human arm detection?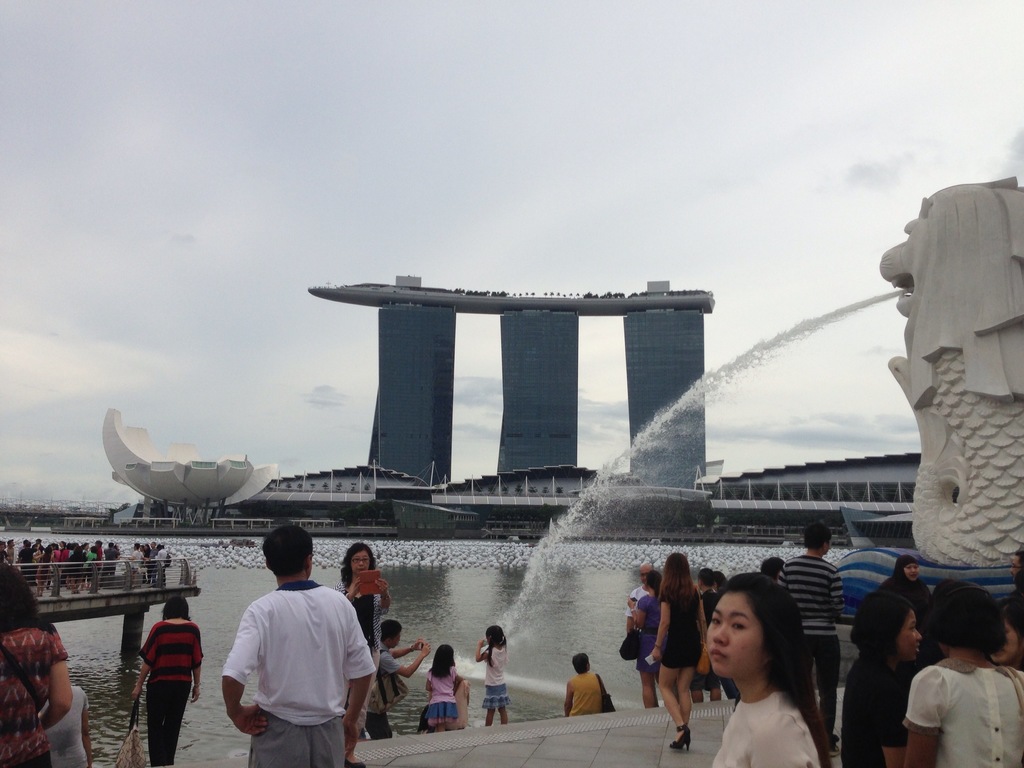
Rect(420, 673, 434, 689)
